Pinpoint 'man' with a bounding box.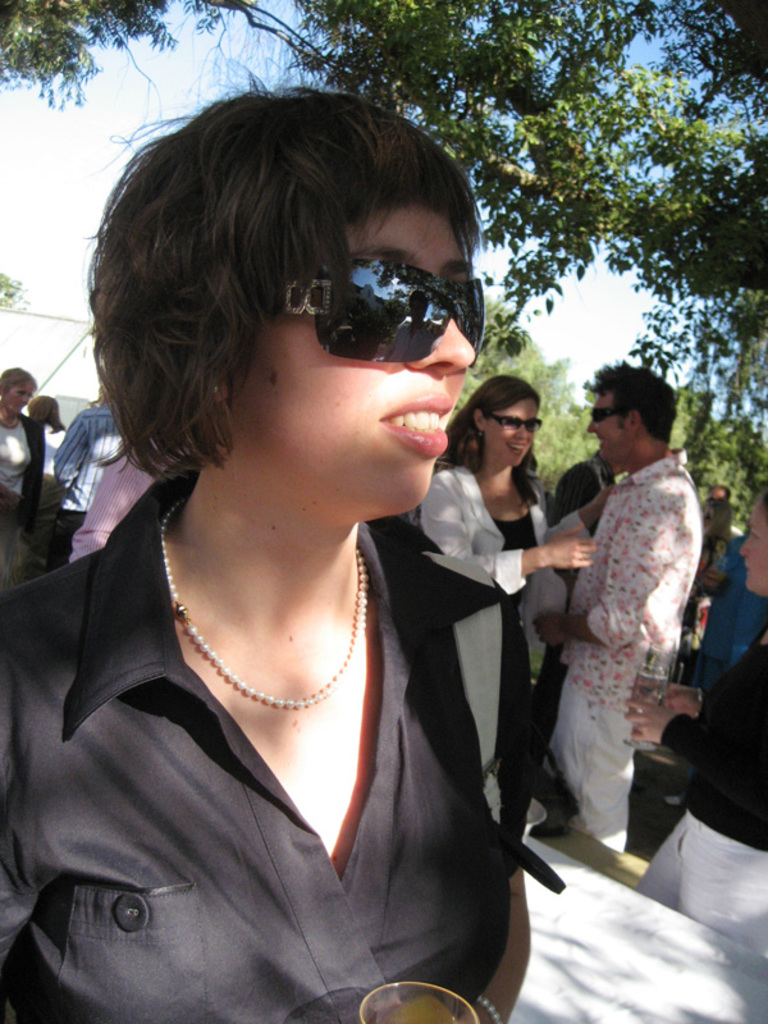
49,393,122,571.
